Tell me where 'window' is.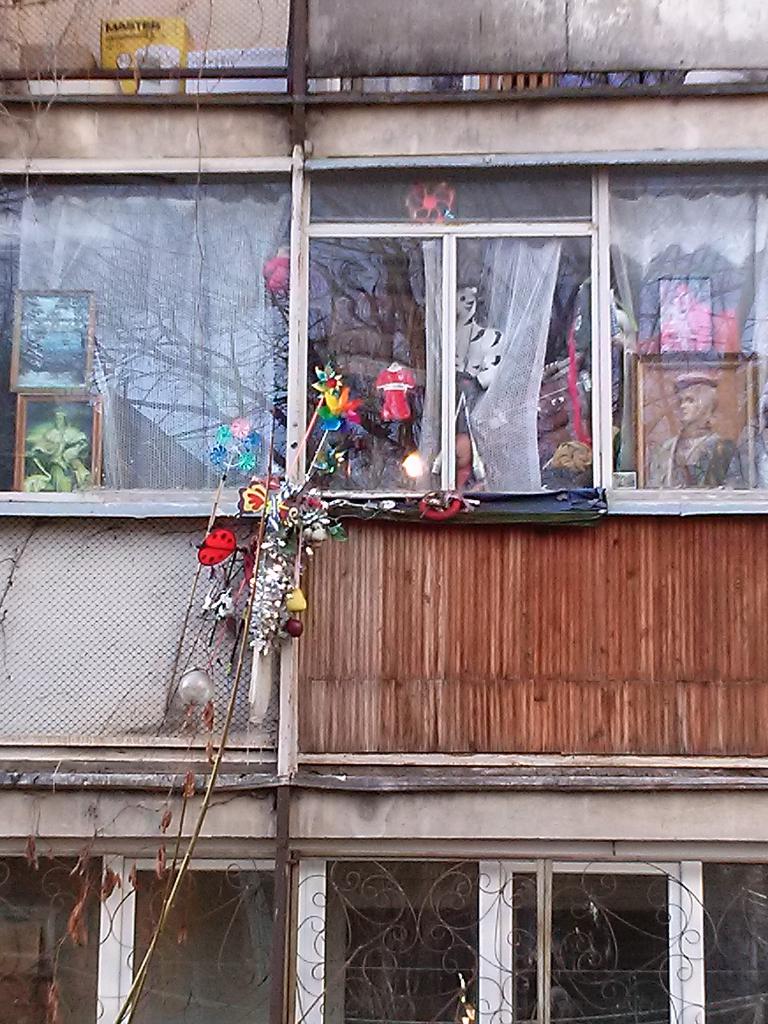
'window' is at 607/163/765/513.
